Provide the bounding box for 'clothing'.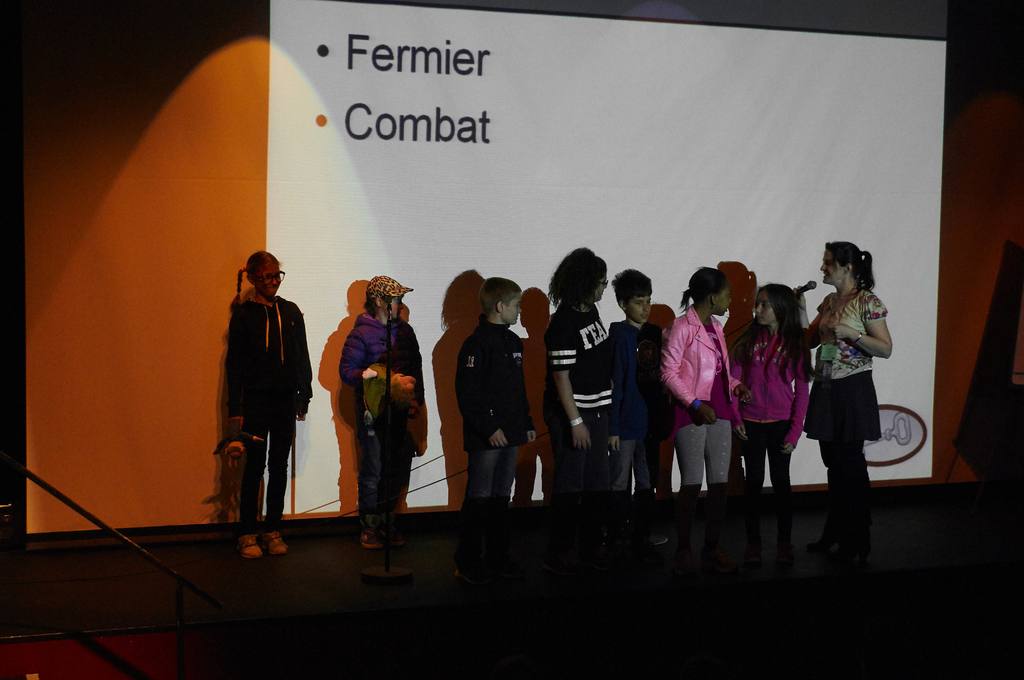
crop(346, 314, 415, 401).
